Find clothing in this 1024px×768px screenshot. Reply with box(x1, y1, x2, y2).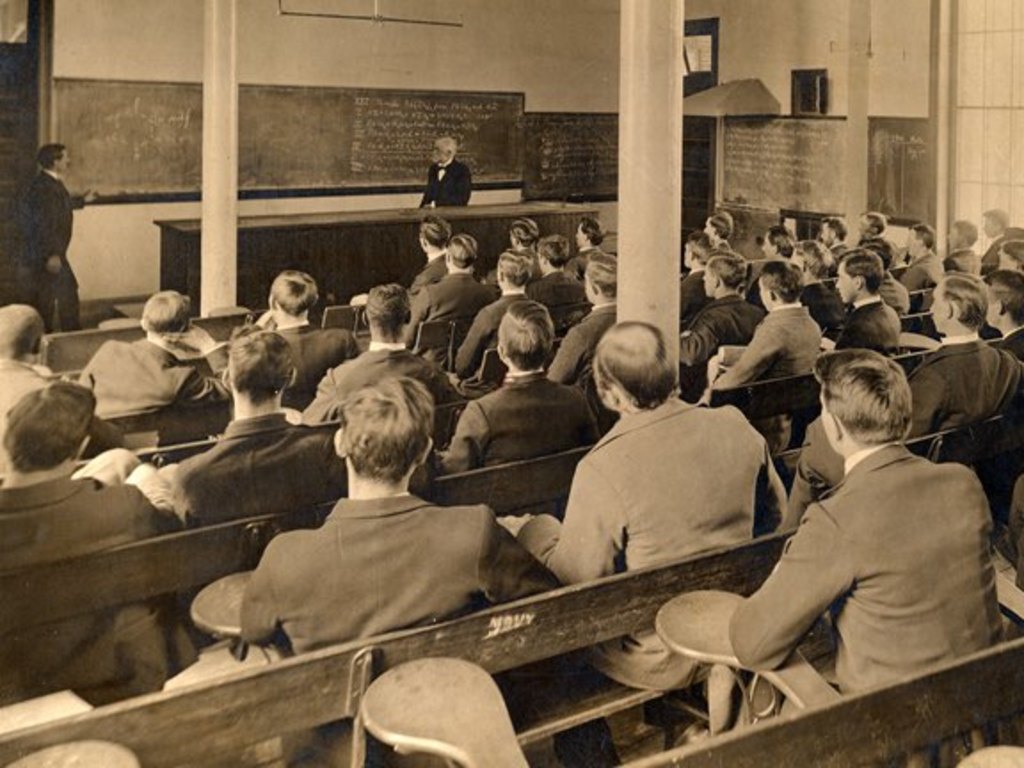
box(980, 236, 999, 265).
